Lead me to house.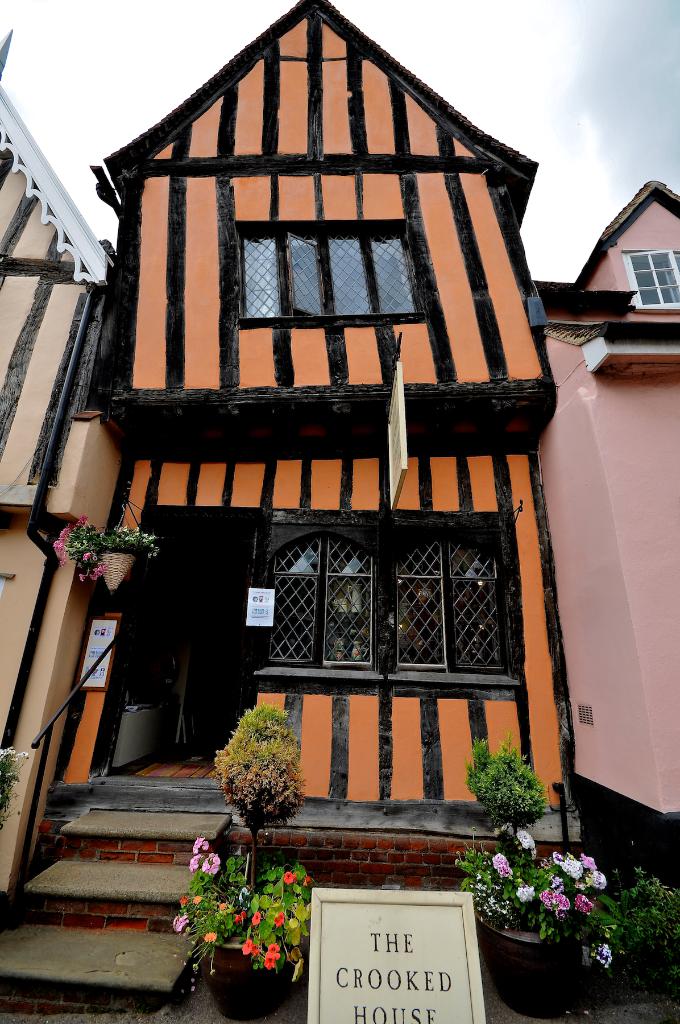
Lead to [left=551, top=185, right=679, bottom=827].
